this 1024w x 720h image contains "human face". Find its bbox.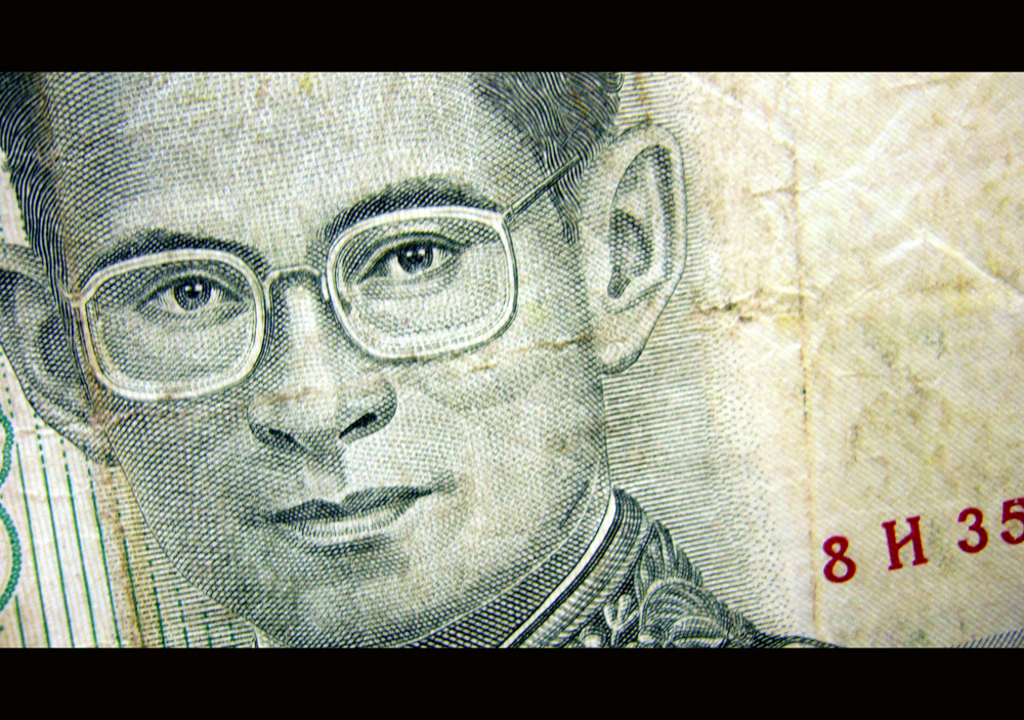
34:60:602:646.
